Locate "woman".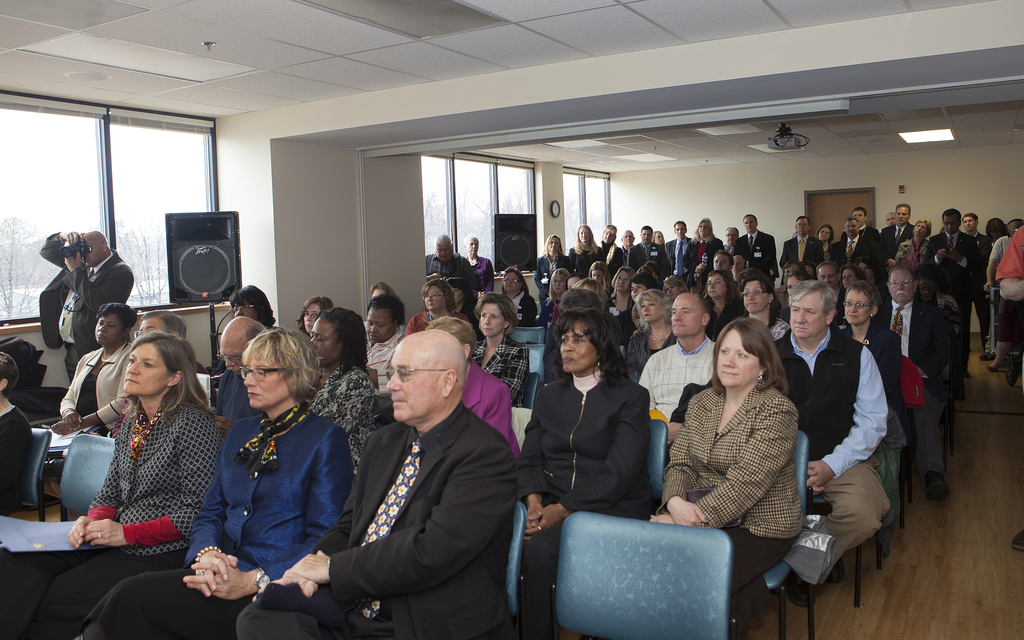
Bounding box: <region>648, 316, 806, 639</region>.
